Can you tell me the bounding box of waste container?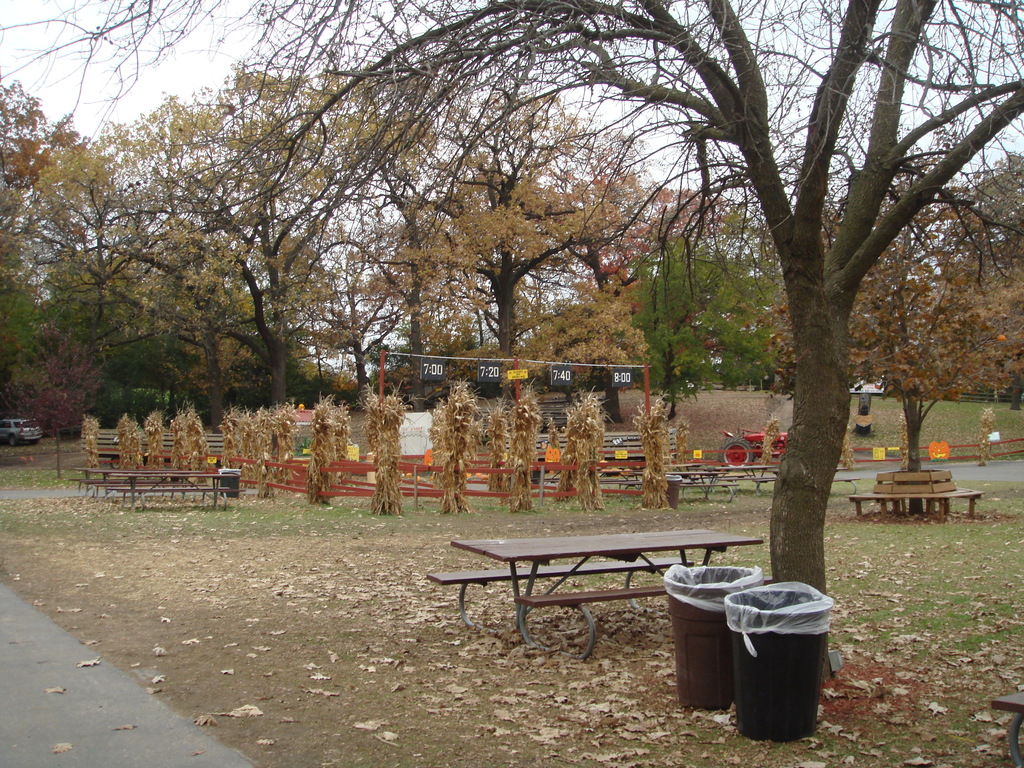
[657,470,683,512].
